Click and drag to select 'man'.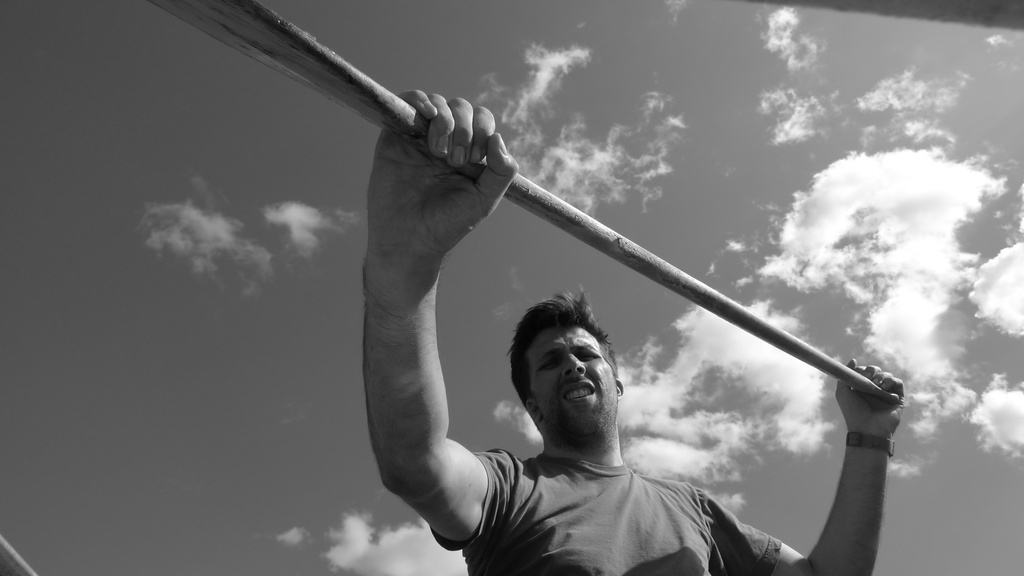
Selection: {"x1": 363, "y1": 86, "x2": 880, "y2": 575}.
